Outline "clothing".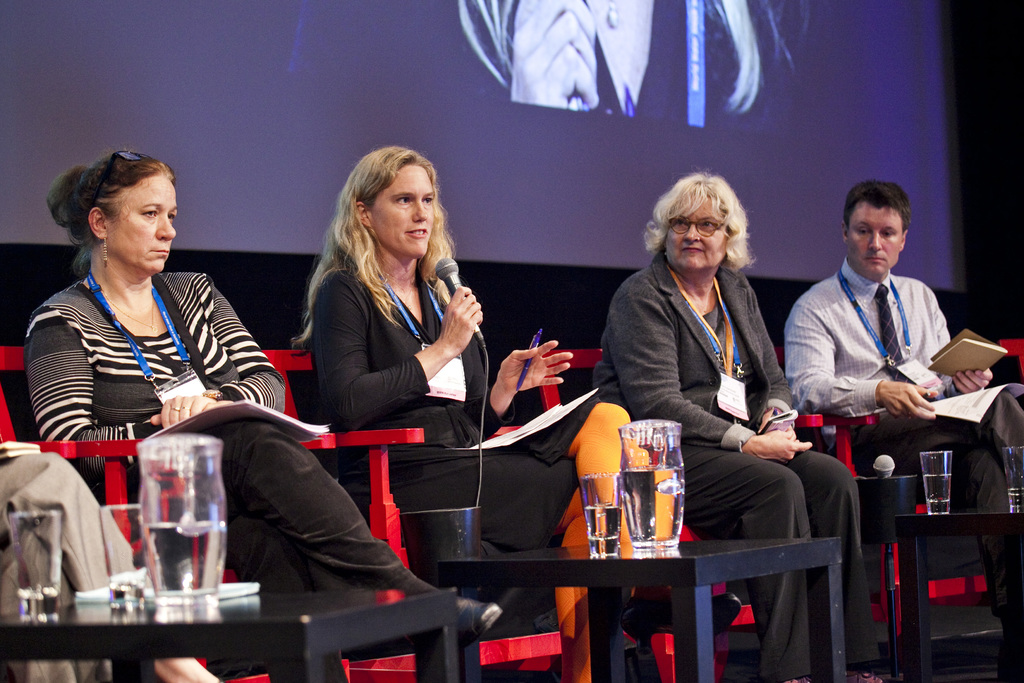
Outline: (left=24, top=267, right=421, bottom=580).
